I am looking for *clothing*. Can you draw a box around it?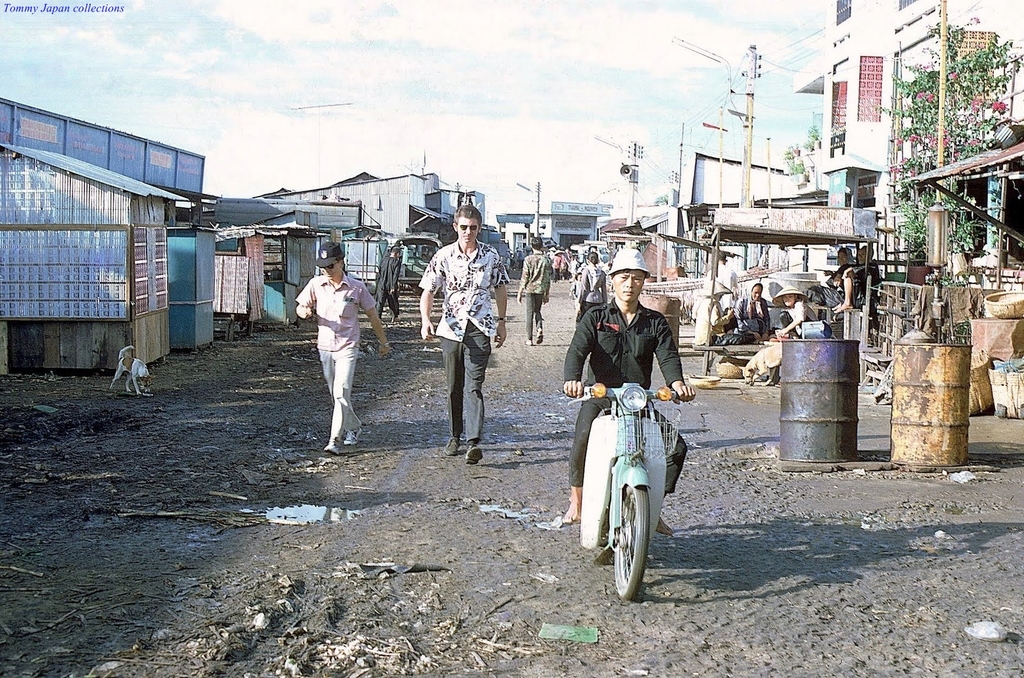
Sure, the bounding box is 577:261:606:318.
